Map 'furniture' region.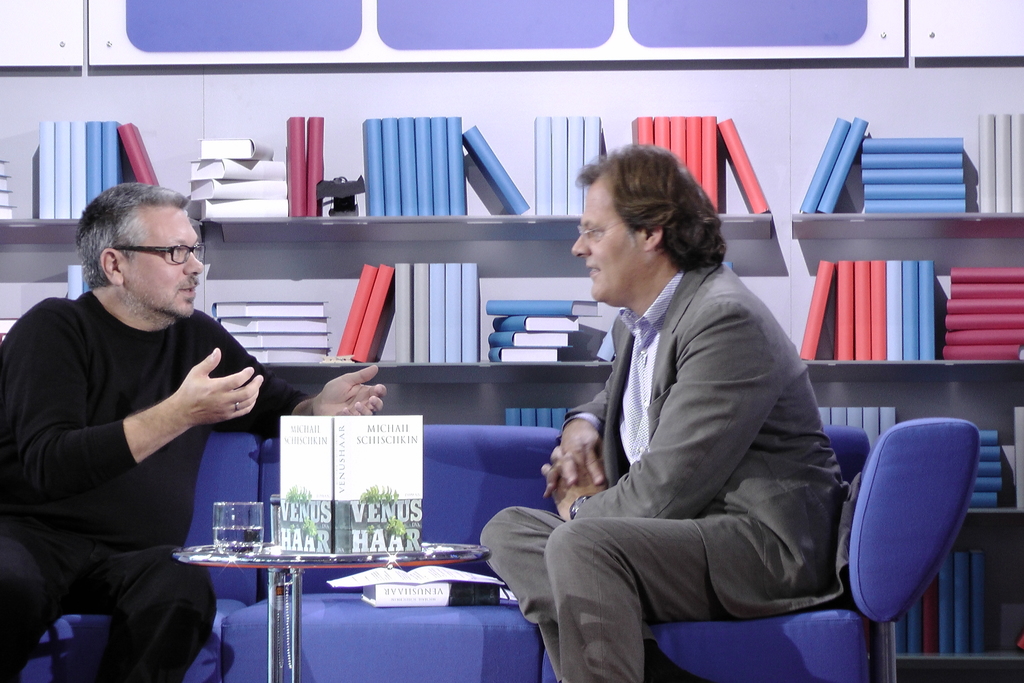
Mapped to 170,537,492,682.
